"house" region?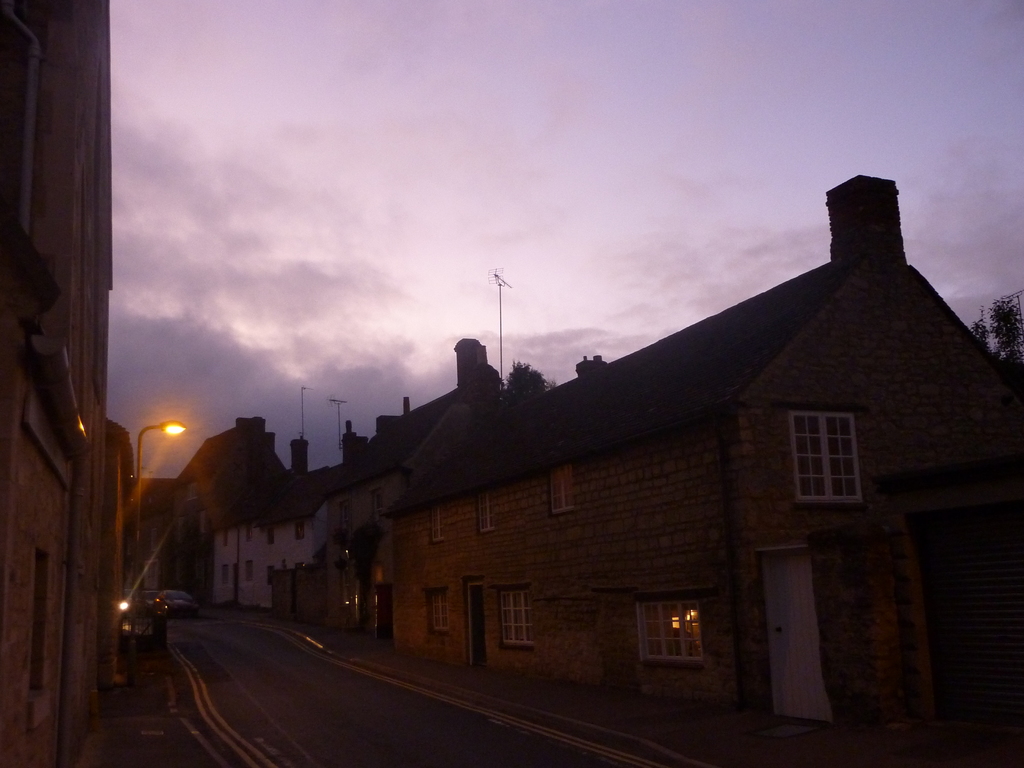
0/0/131/767
